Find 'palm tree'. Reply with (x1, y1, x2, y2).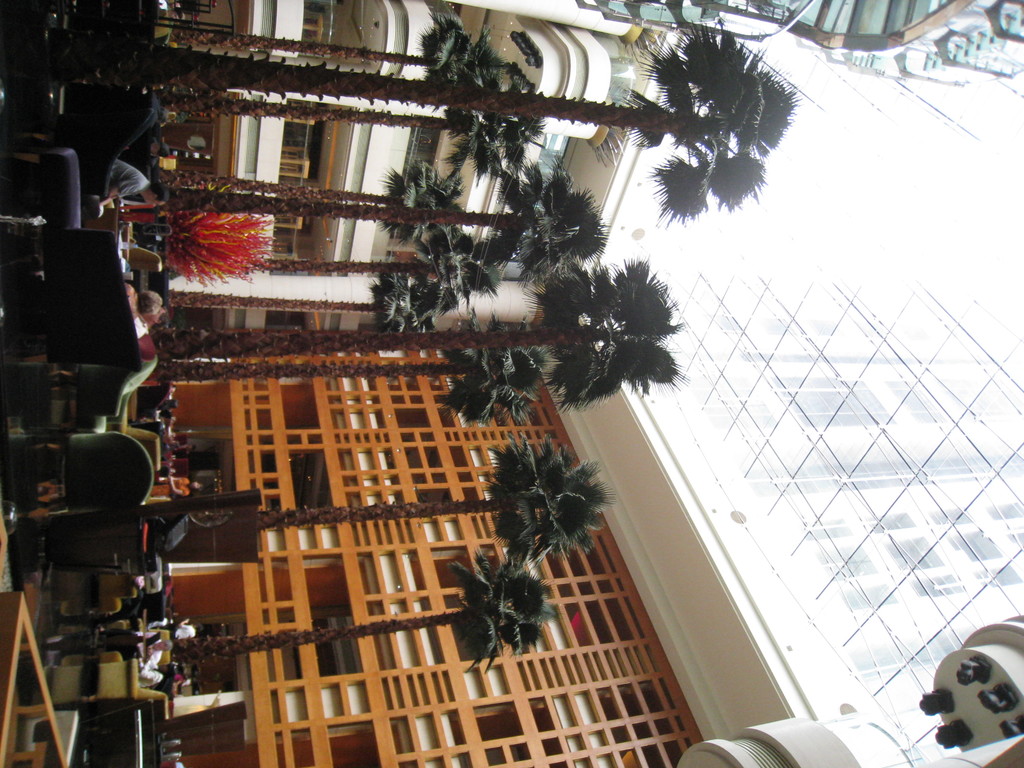
(145, 10, 797, 228).
